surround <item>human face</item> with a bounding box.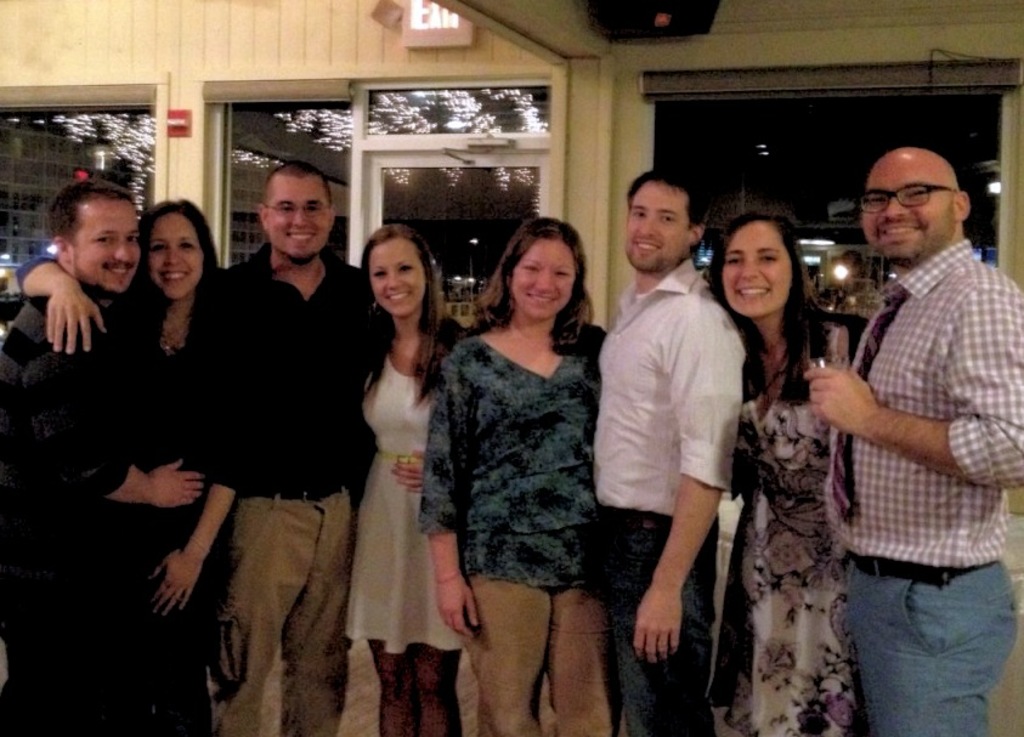
crop(70, 211, 134, 288).
